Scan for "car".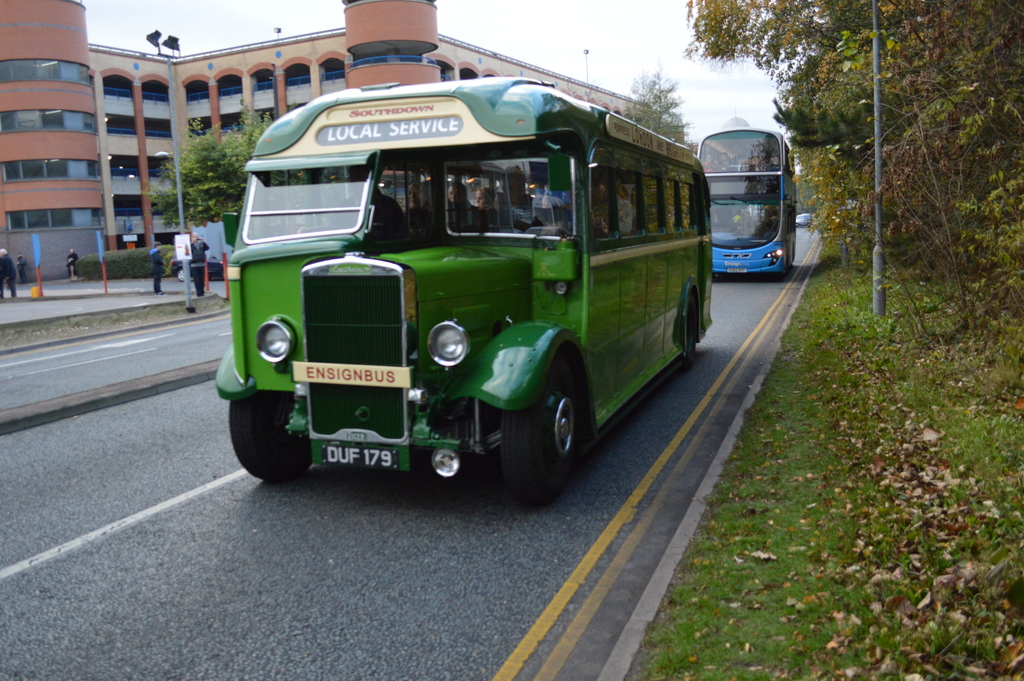
Scan result: select_region(227, 77, 681, 509).
